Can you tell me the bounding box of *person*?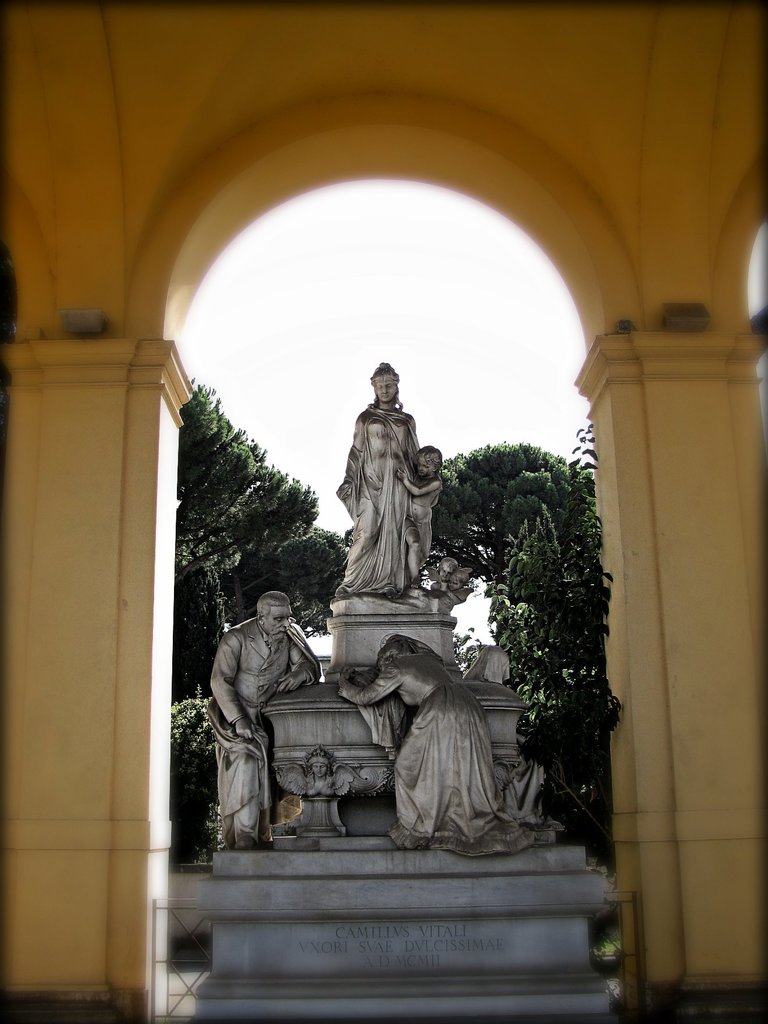
(x1=394, y1=444, x2=446, y2=566).
